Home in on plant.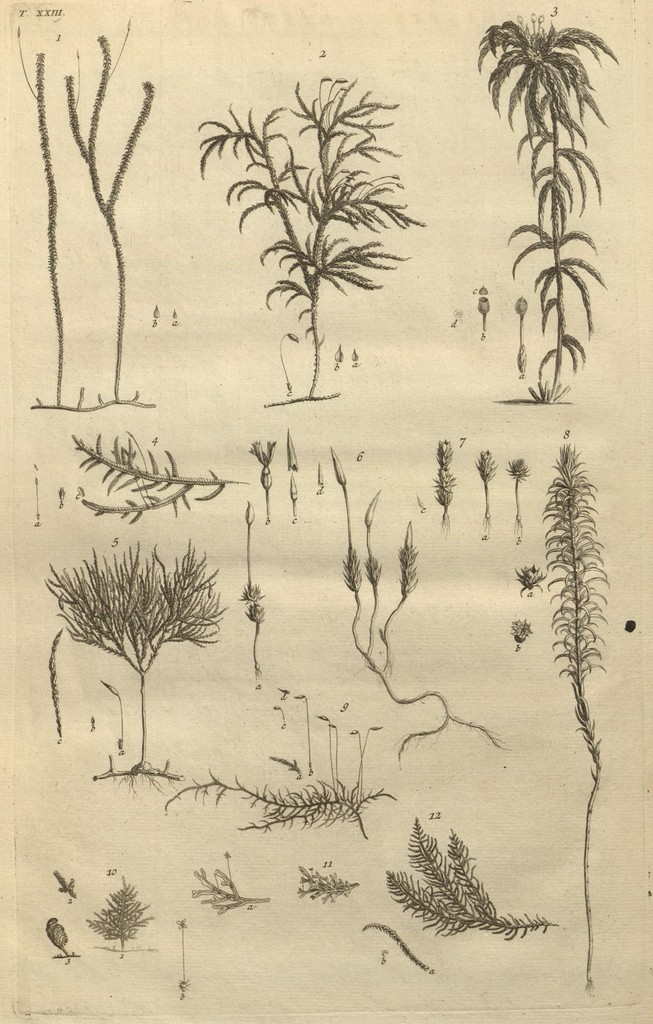
Homed in at bbox=(323, 445, 510, 765).
